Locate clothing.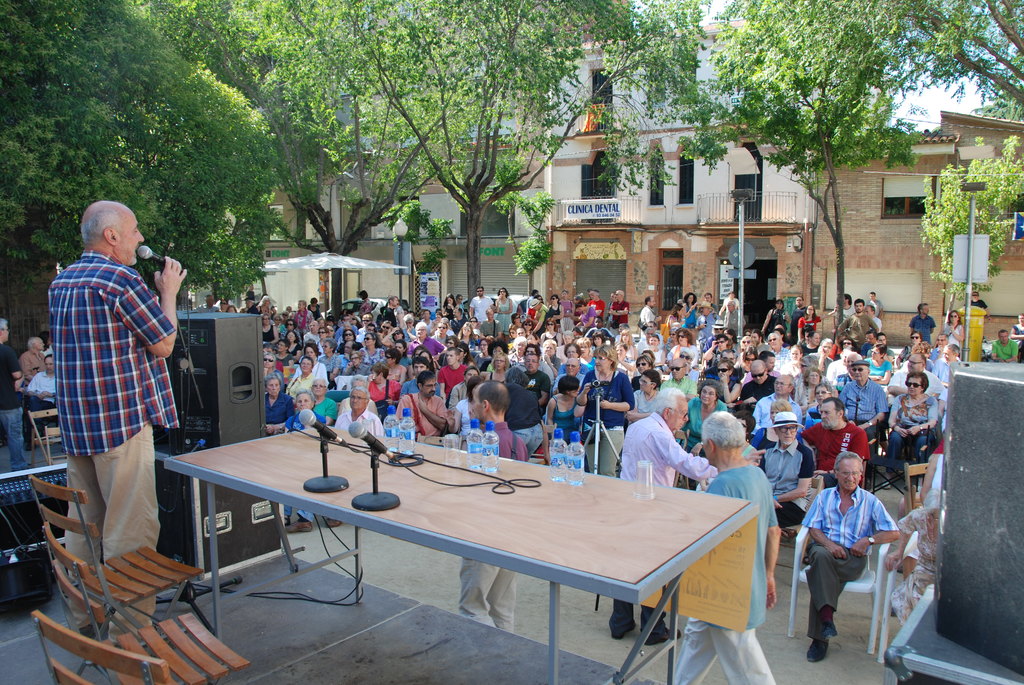
Bounding box: (612,305,624,322).
